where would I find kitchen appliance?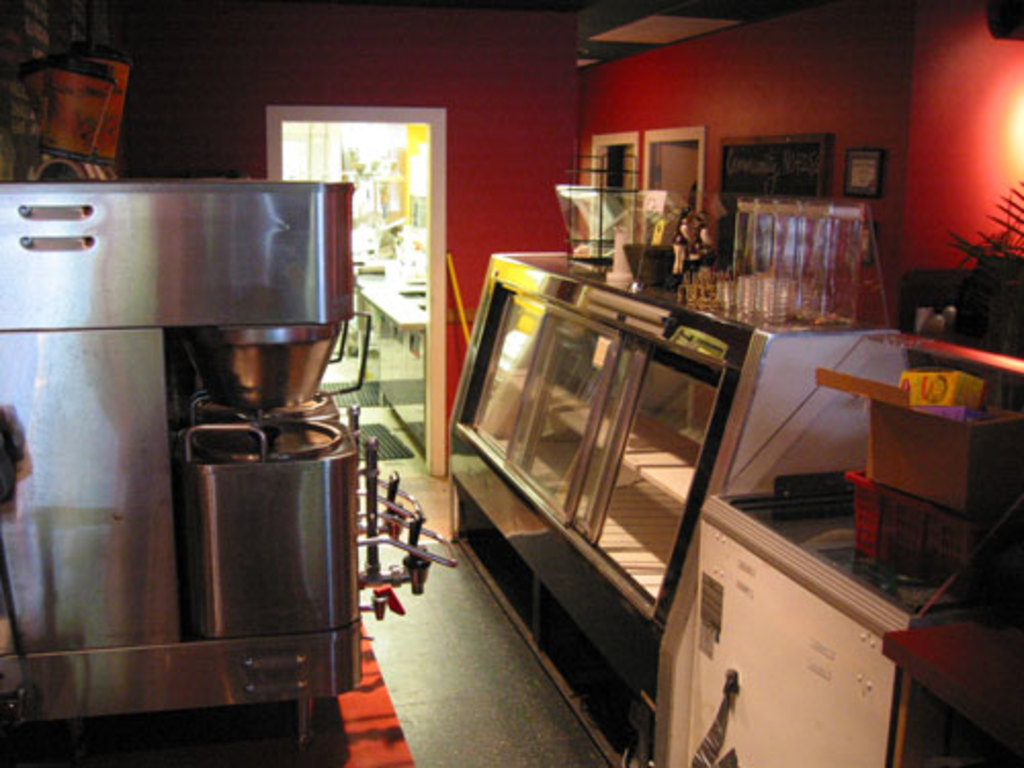
At <box>451,248,911,766</box>.
